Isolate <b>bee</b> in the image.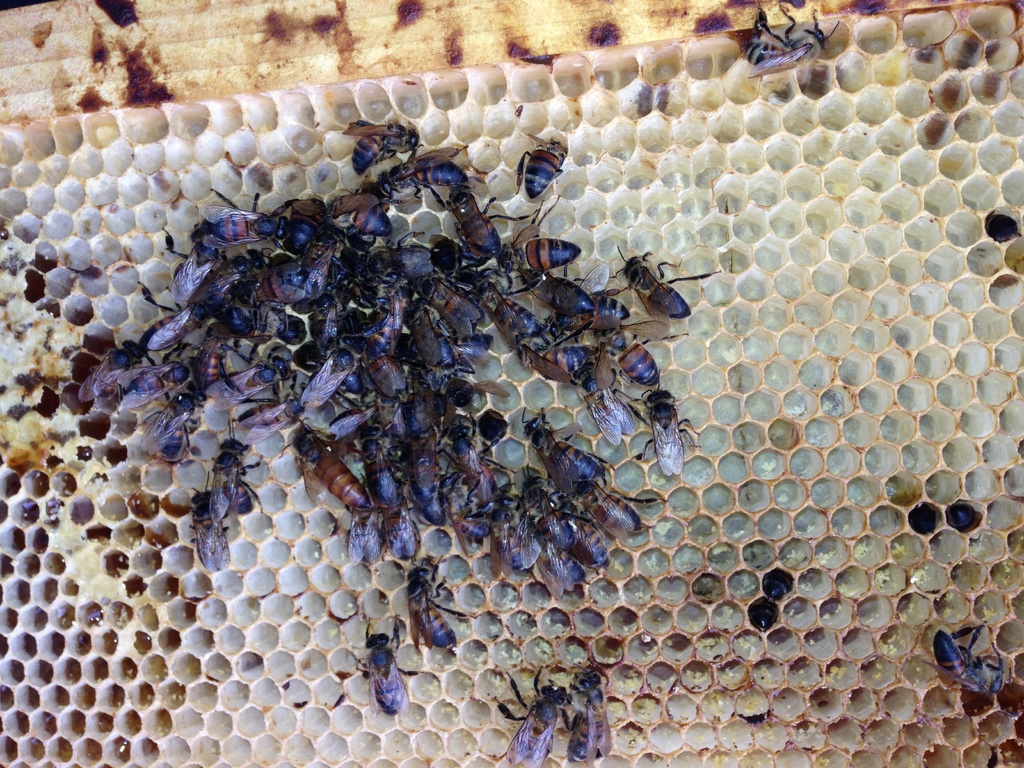
Isolated region: BBox(287, 432, 367, 514).
